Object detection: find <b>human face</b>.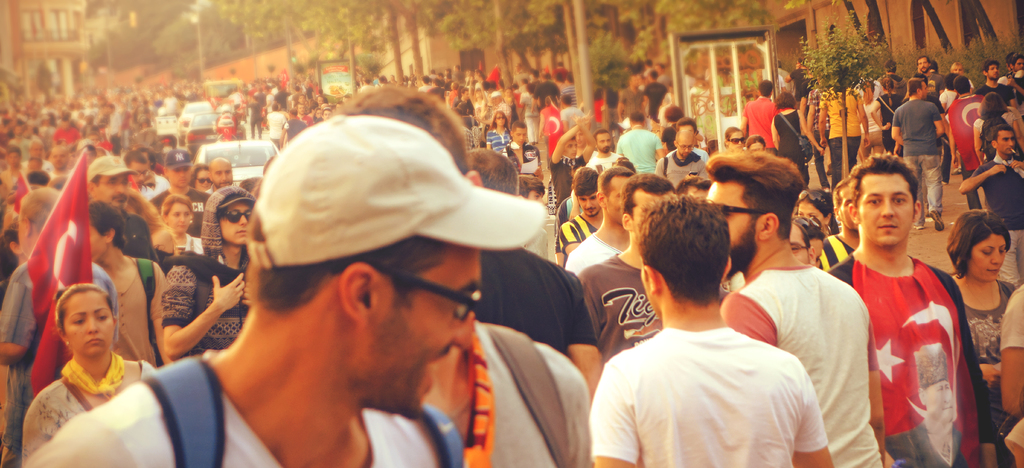
<box>211,164,232,189</box>.
